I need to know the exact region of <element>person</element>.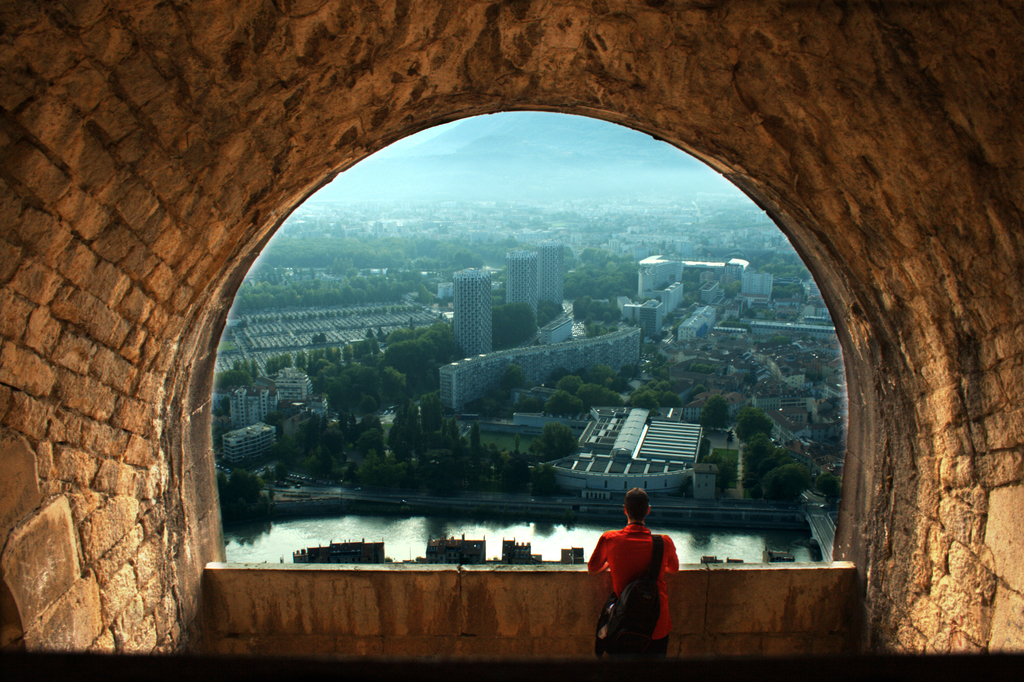
Region: Rect(588, 491, 684, 681).
